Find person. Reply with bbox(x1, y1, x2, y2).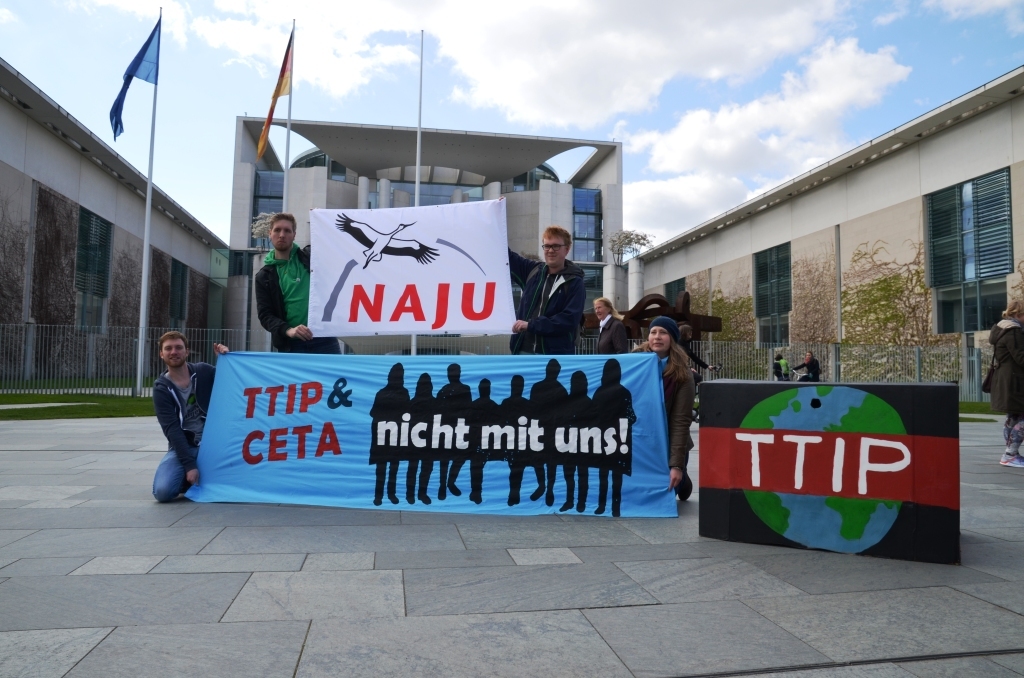
bbox(506, 225, 588, 356).
